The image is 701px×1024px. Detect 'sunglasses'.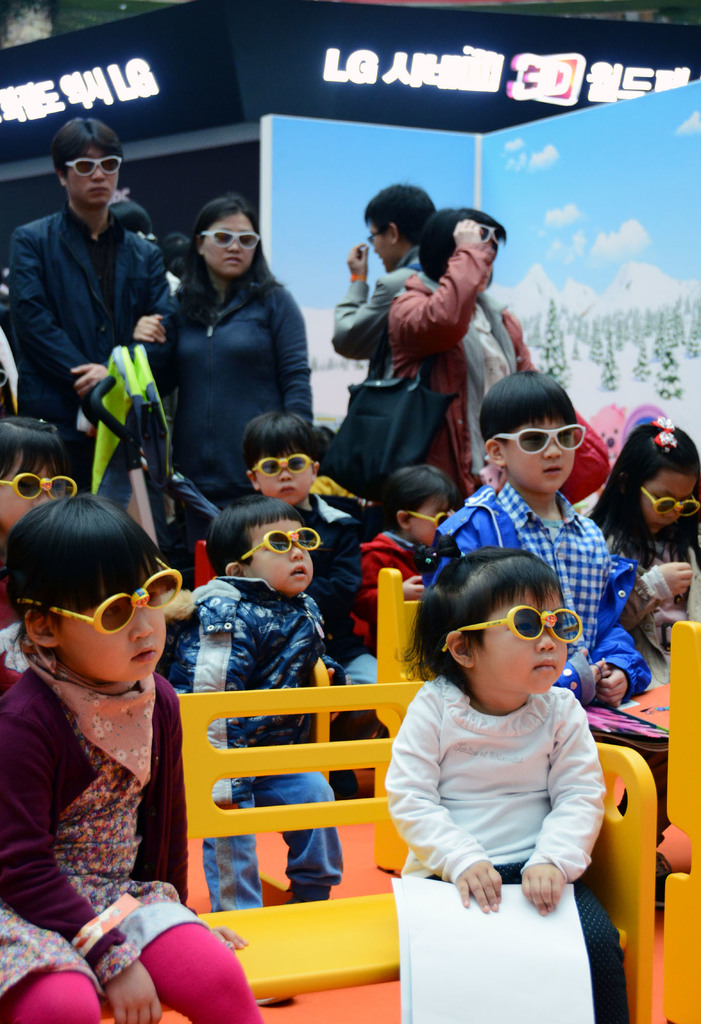
Detection: crop(248, 455, 318, 476).
